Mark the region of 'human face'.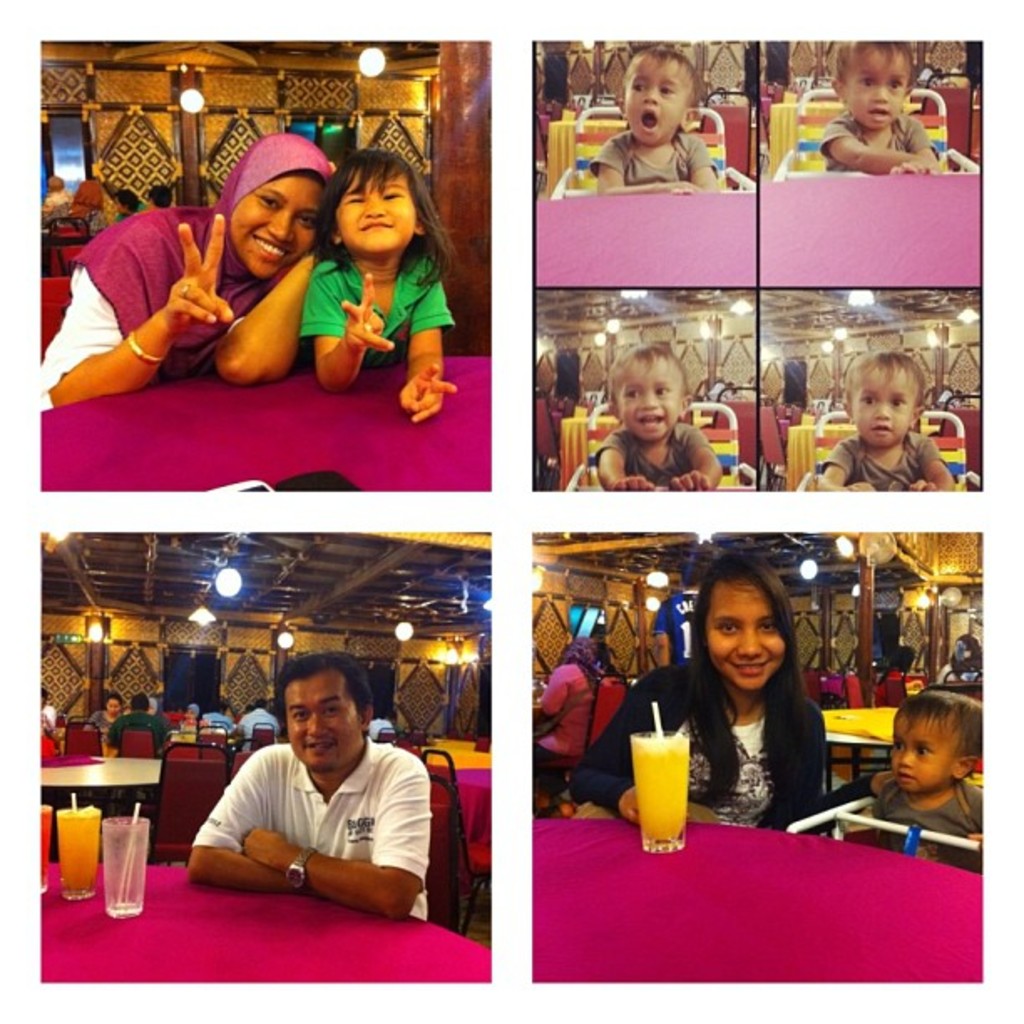
Region: <region>845, 38, 910, 129</region>.
